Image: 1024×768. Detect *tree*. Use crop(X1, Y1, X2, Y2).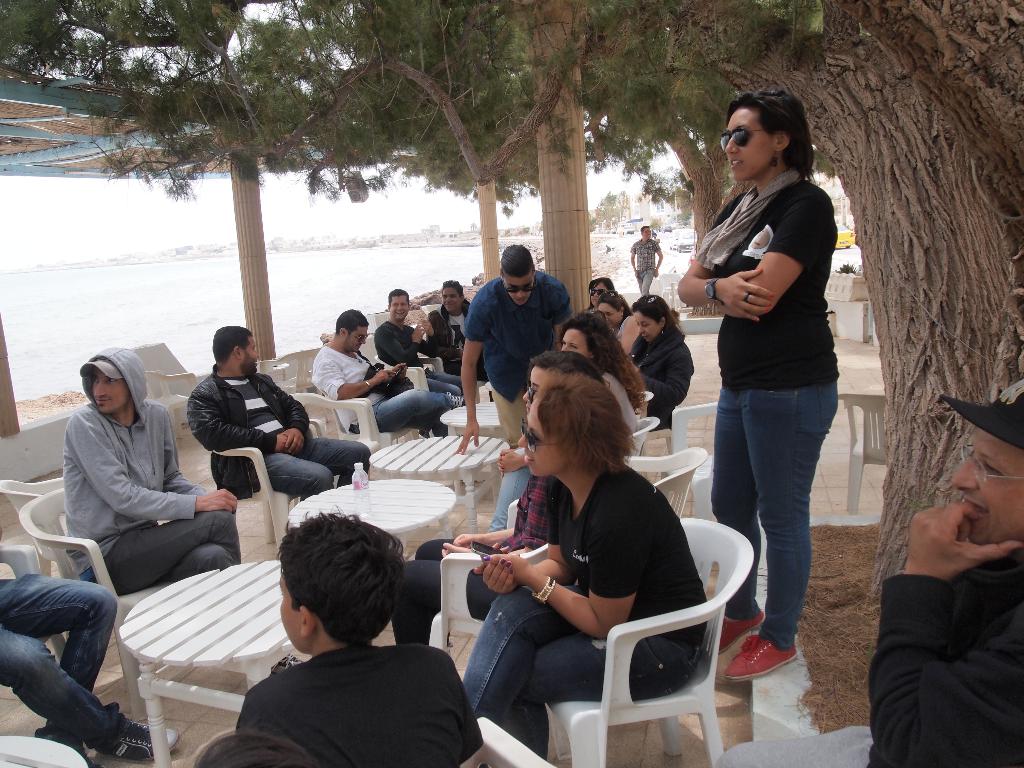
crop(0, 3, 1023, 600).
